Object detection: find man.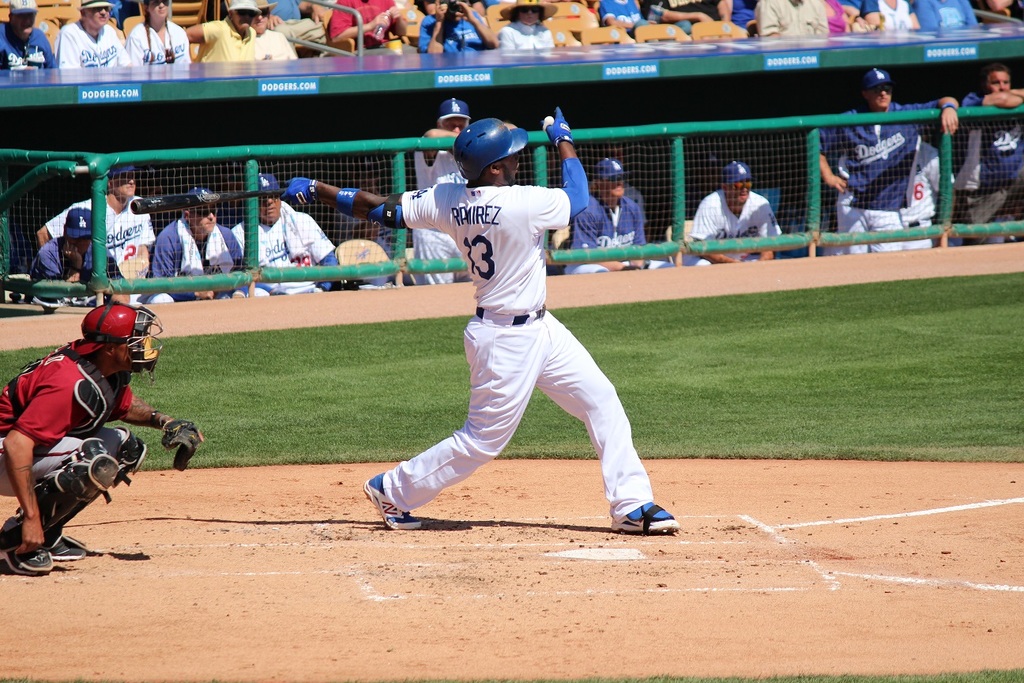
x1=33, y1=162, x2=158, y2=271.
